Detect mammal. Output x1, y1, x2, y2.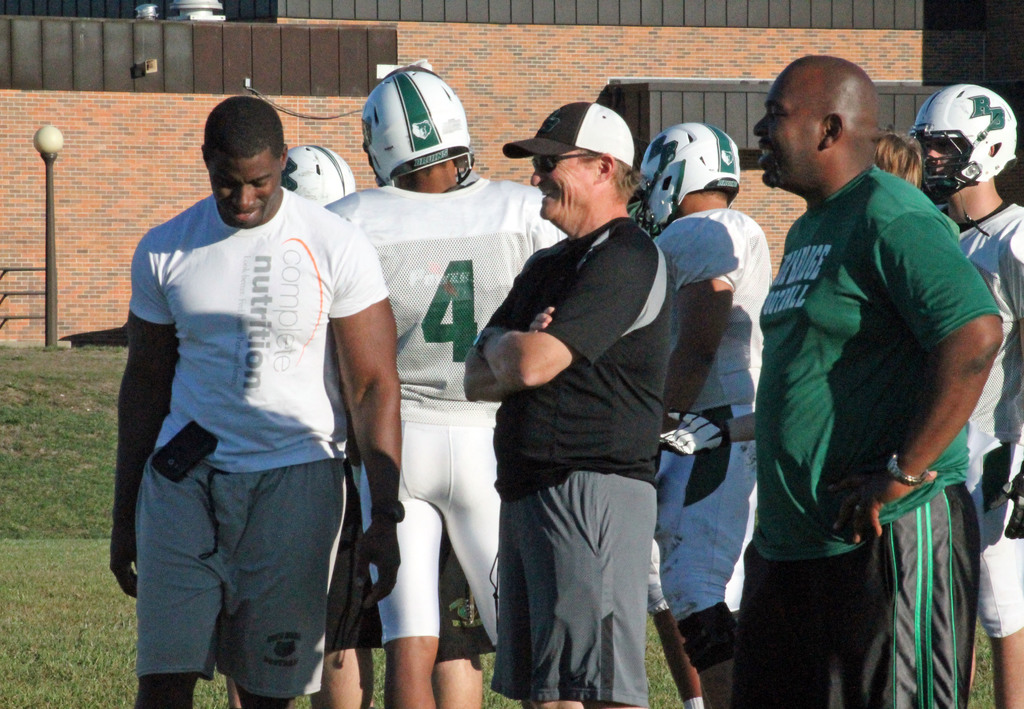
730, 67, 1006, 686.
